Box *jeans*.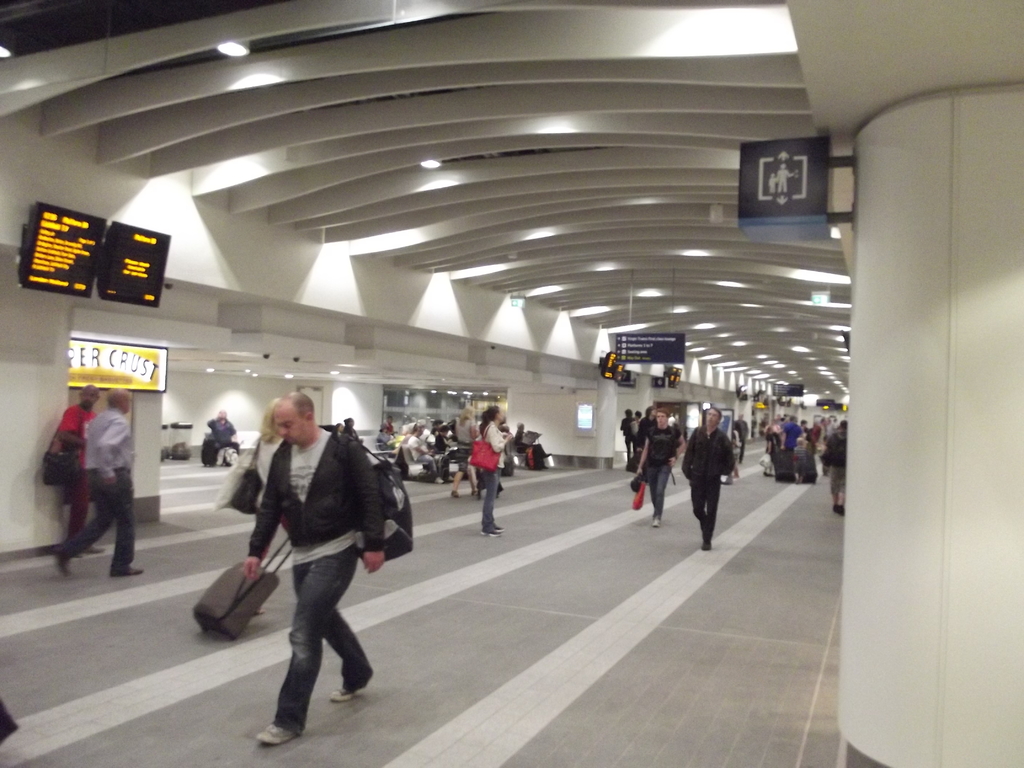
crop(687, 481, 723, 536).
